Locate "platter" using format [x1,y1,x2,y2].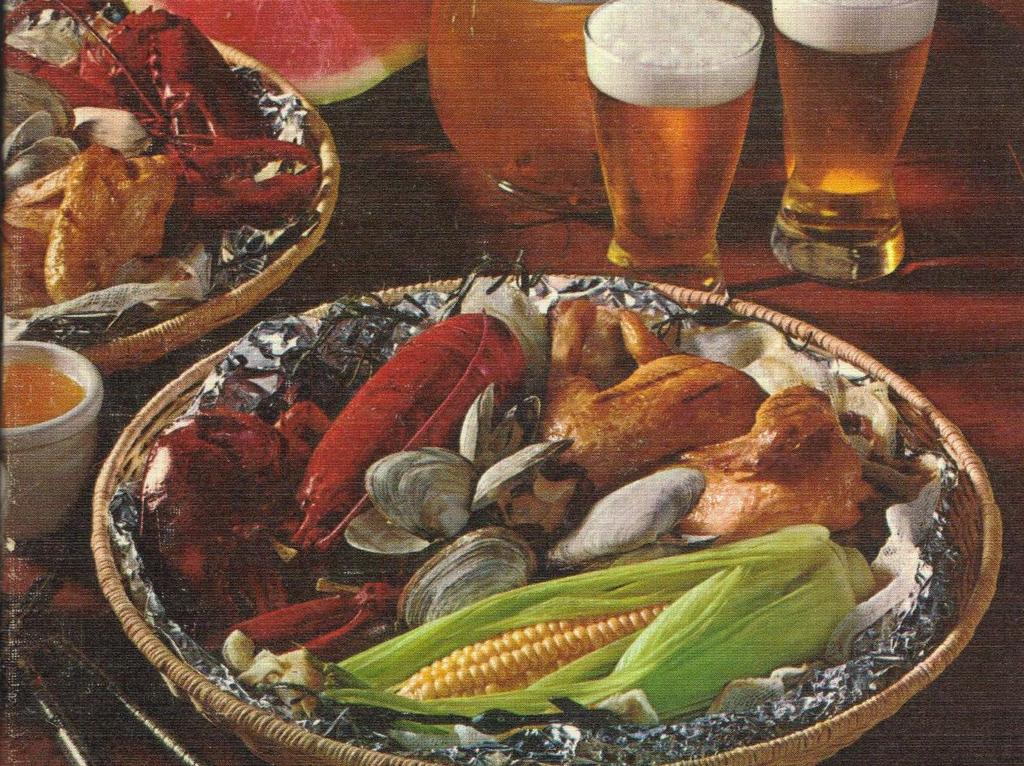
[91,274,997,765].
